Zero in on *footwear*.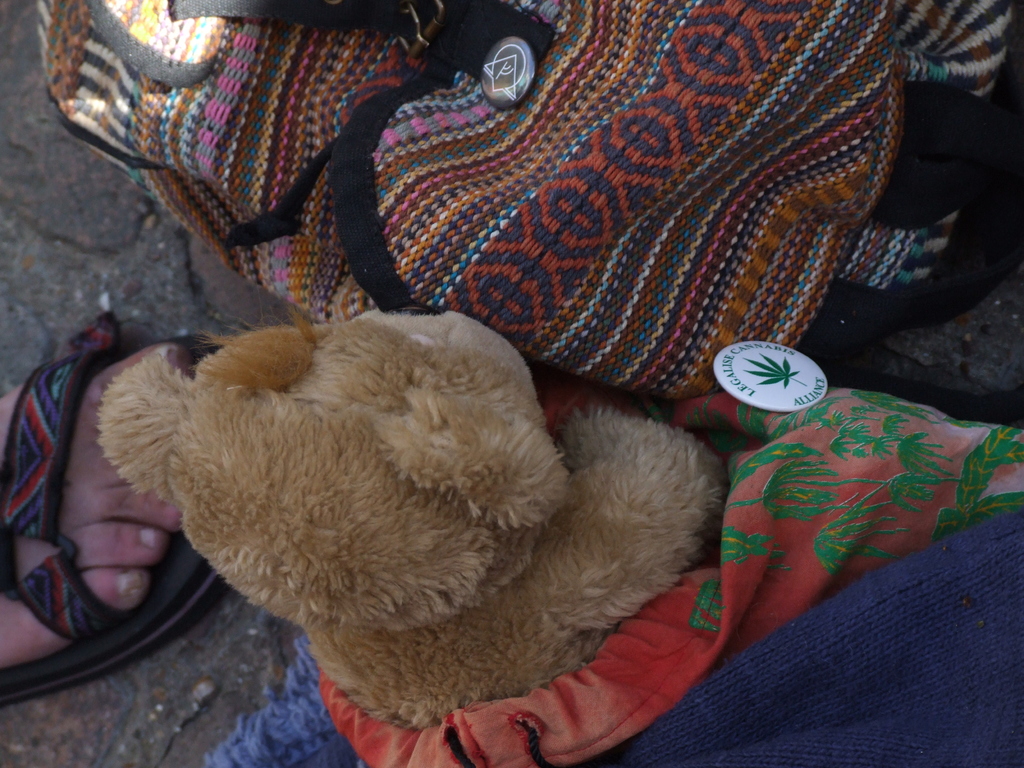
Zeroed in: locate(5, 333, 209, 703).
